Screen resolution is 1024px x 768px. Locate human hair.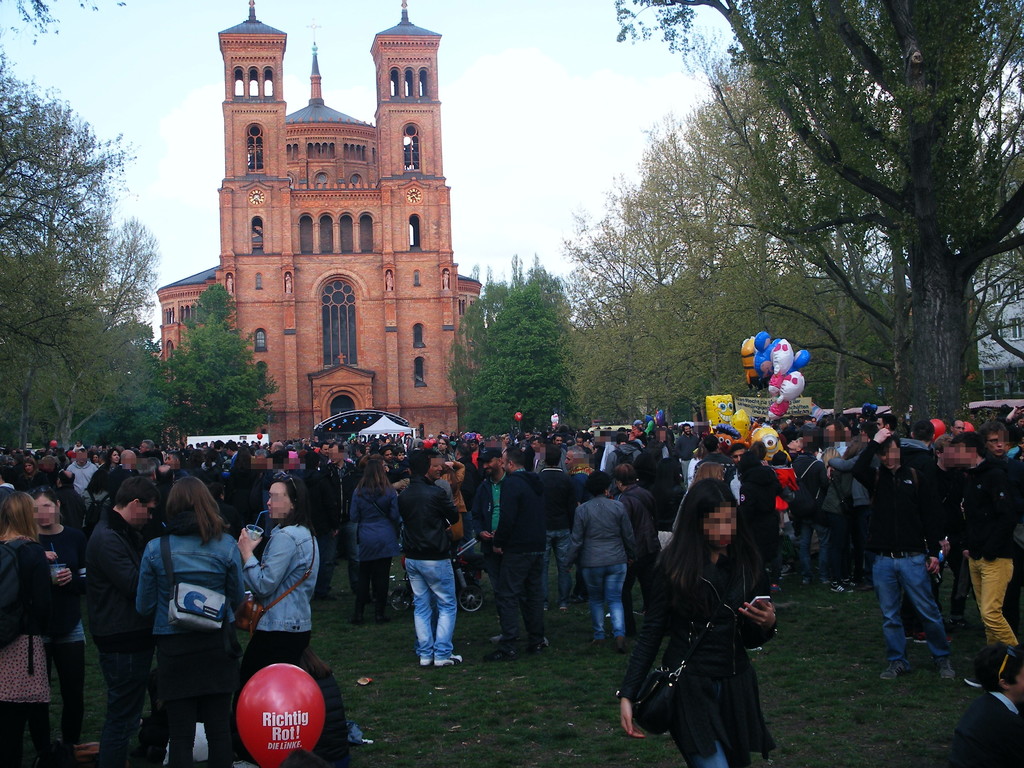
730:442:747:454.
